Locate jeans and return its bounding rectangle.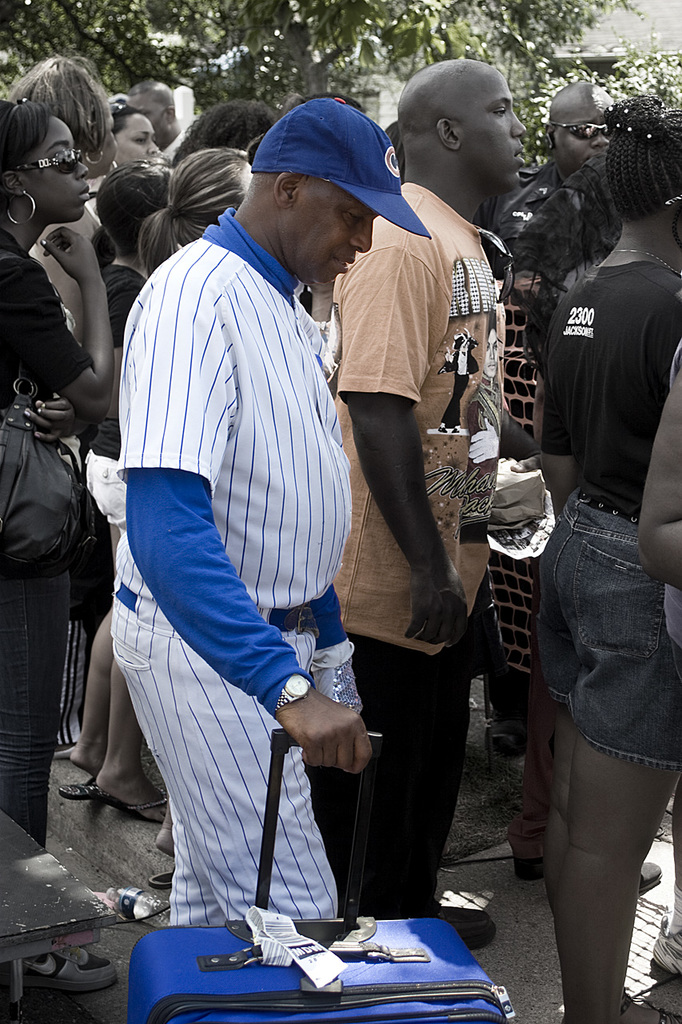
{"x1": 535, "y1": 494, "x2": 681, "y2": 762}.
